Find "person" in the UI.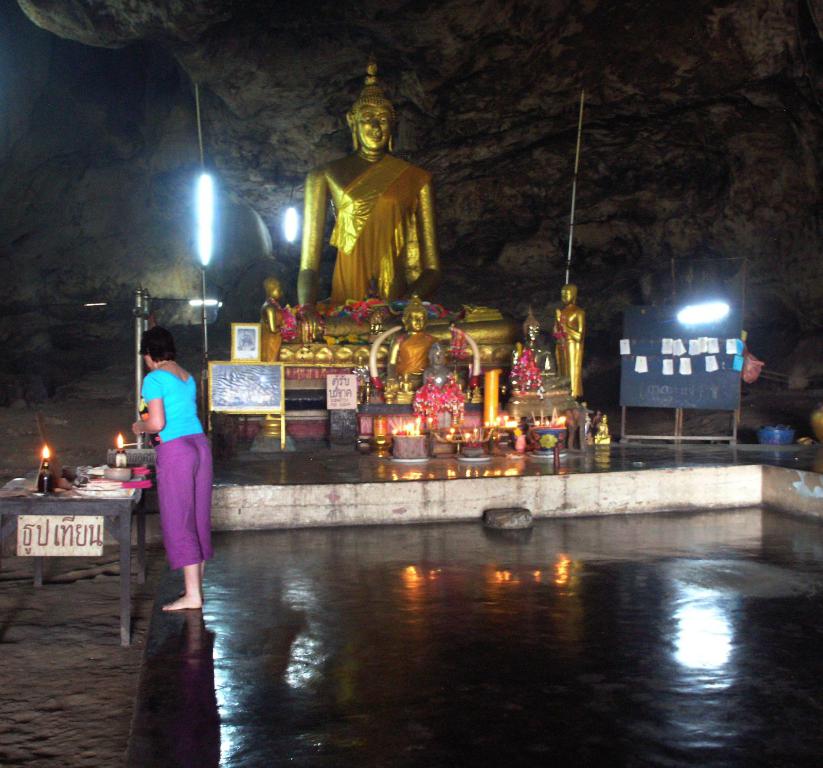
UI element at box(552, 281, 581, 389).
